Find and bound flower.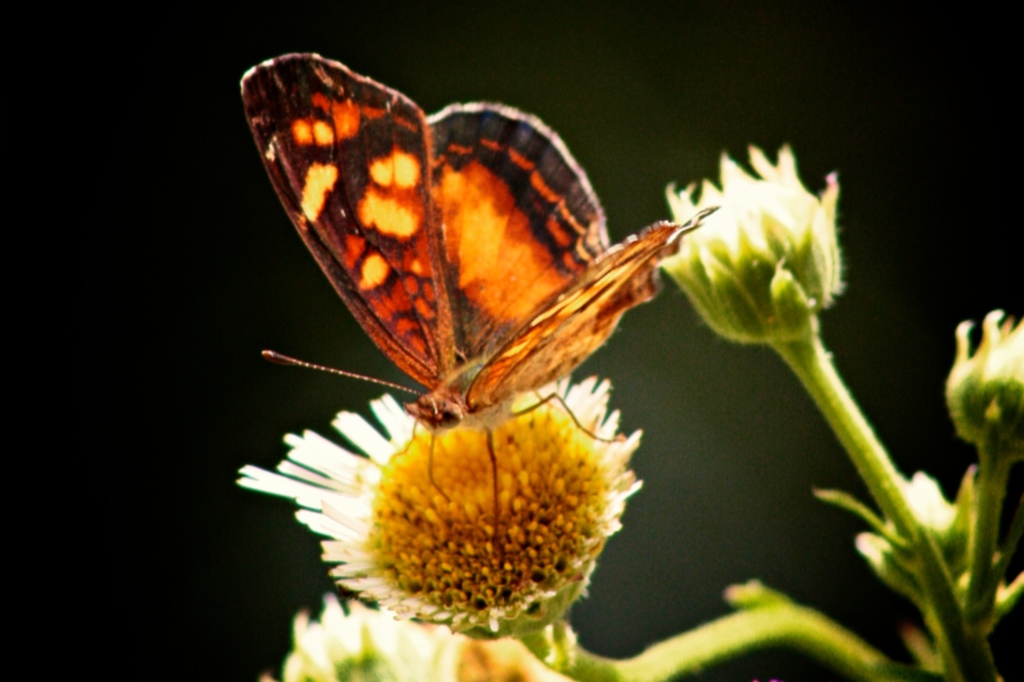
Bound: rect(816, 464, 976, 587).
